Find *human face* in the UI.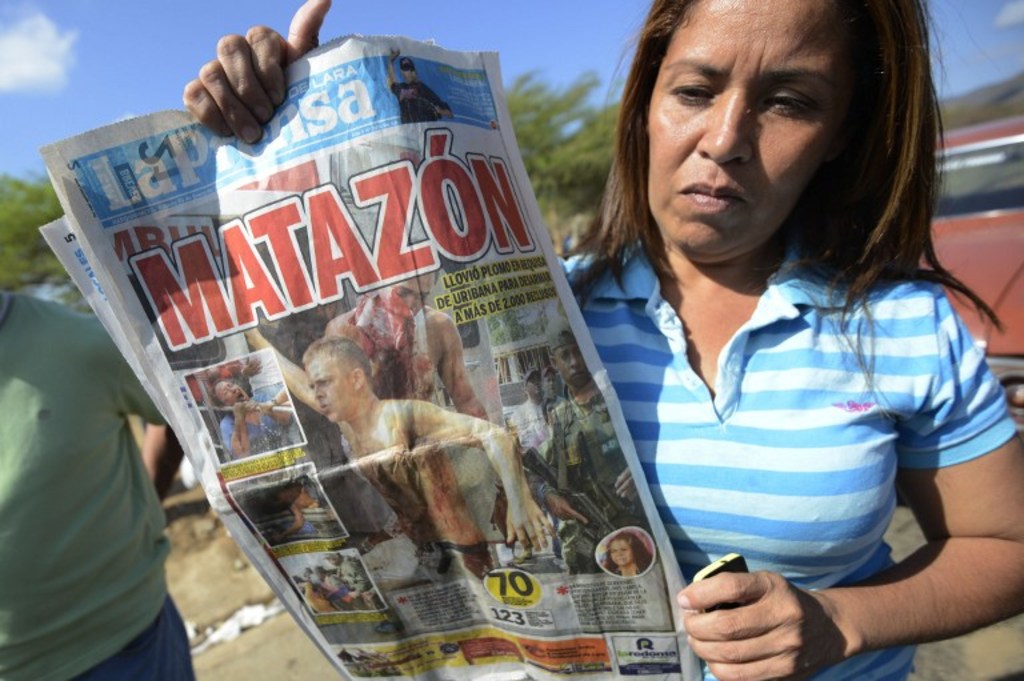
UI element at 525, 377, 543, 400.
